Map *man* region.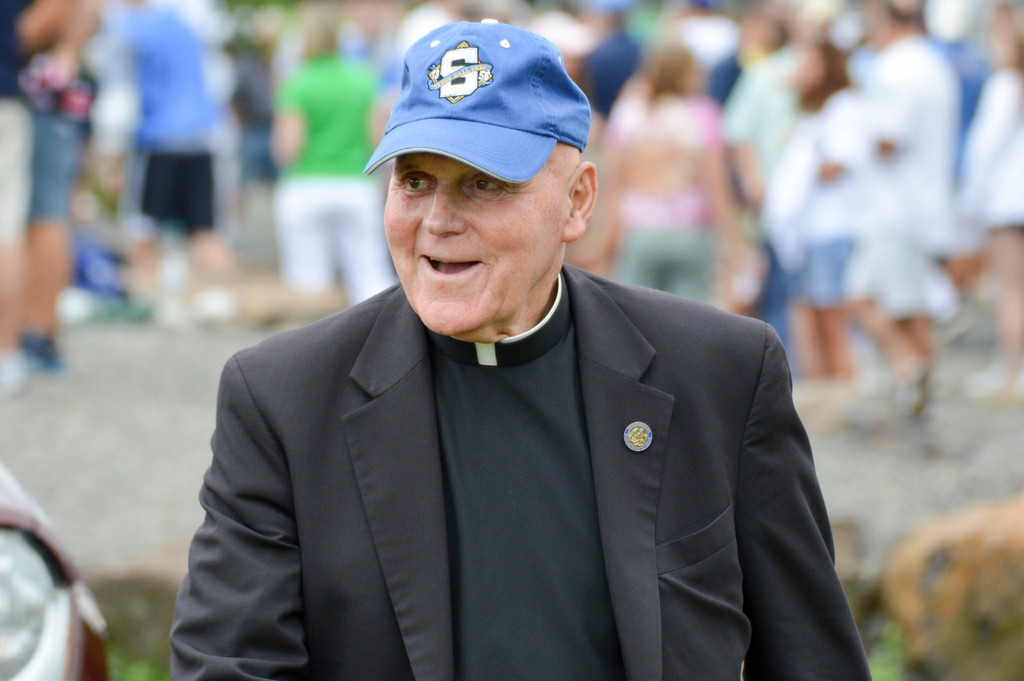
Mapped to (165, 17, 879, 680).
